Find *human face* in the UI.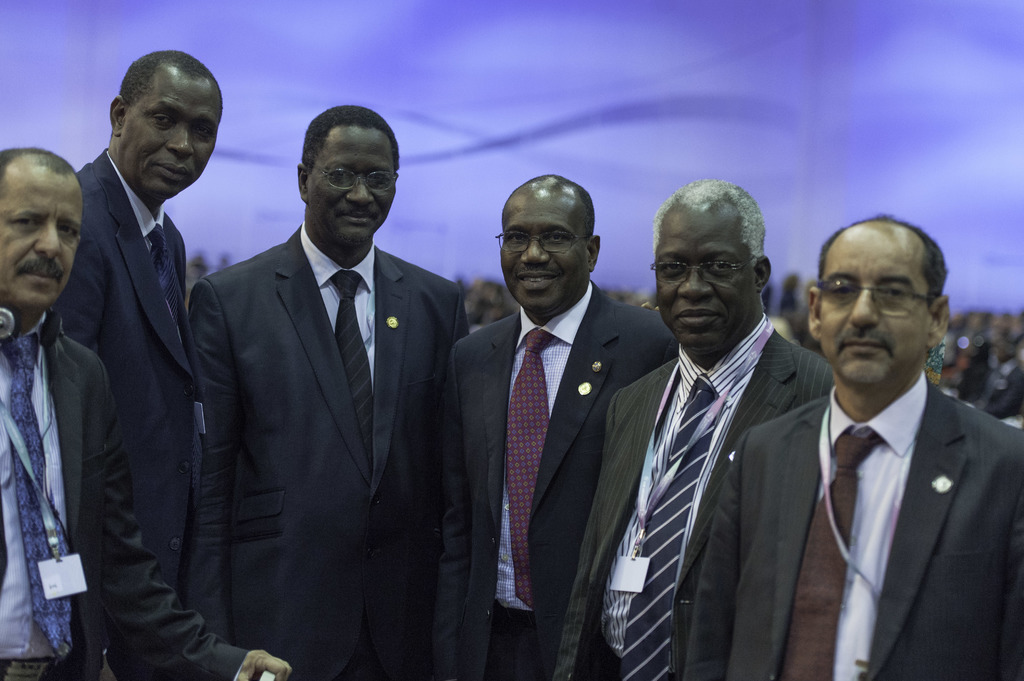
UI element at Rect(499, 190, 590, 314).
